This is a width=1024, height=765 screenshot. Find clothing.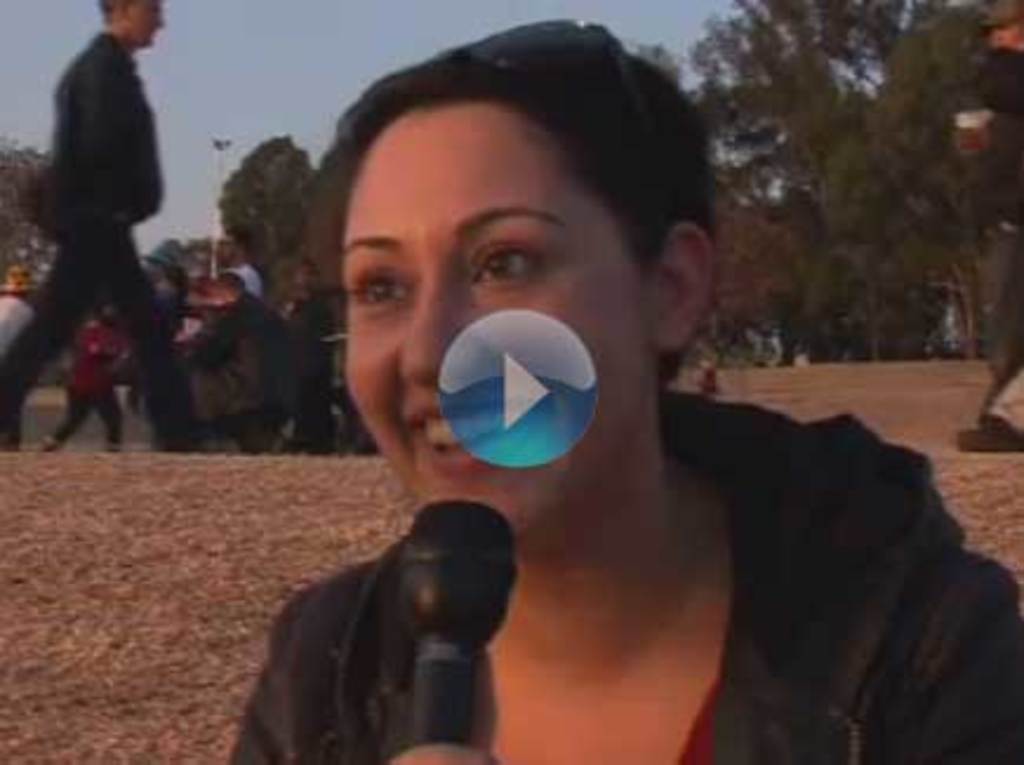
Bounding box: (292,282,332,410).
